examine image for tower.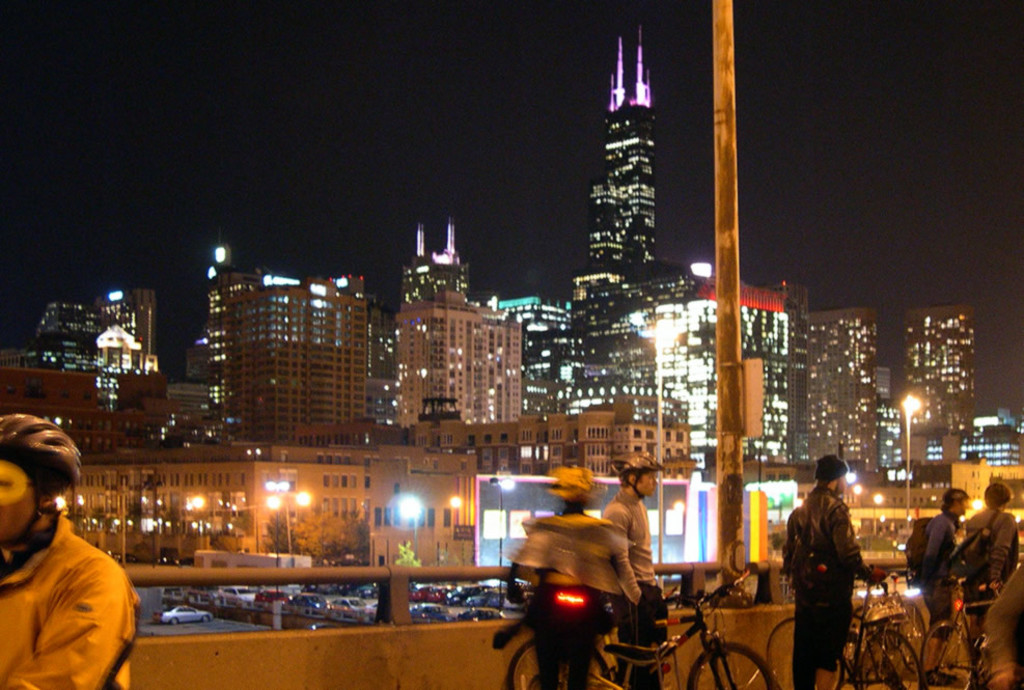
Examination result: detection(793, 305, 873, 459).
